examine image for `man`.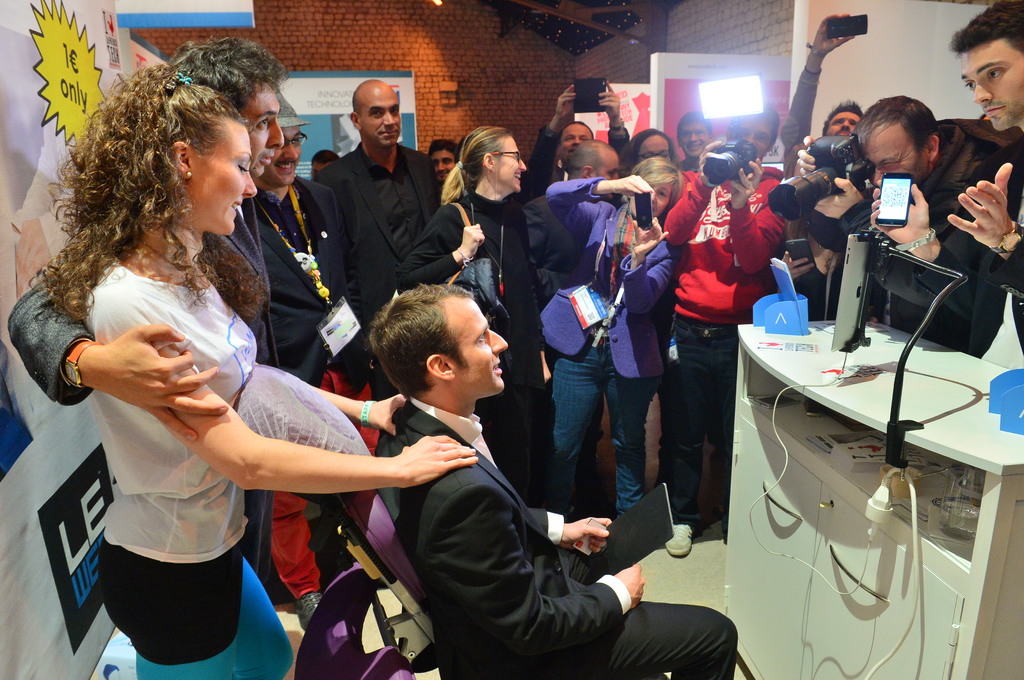
Examination result: box=[426, 139, 461, 178].
